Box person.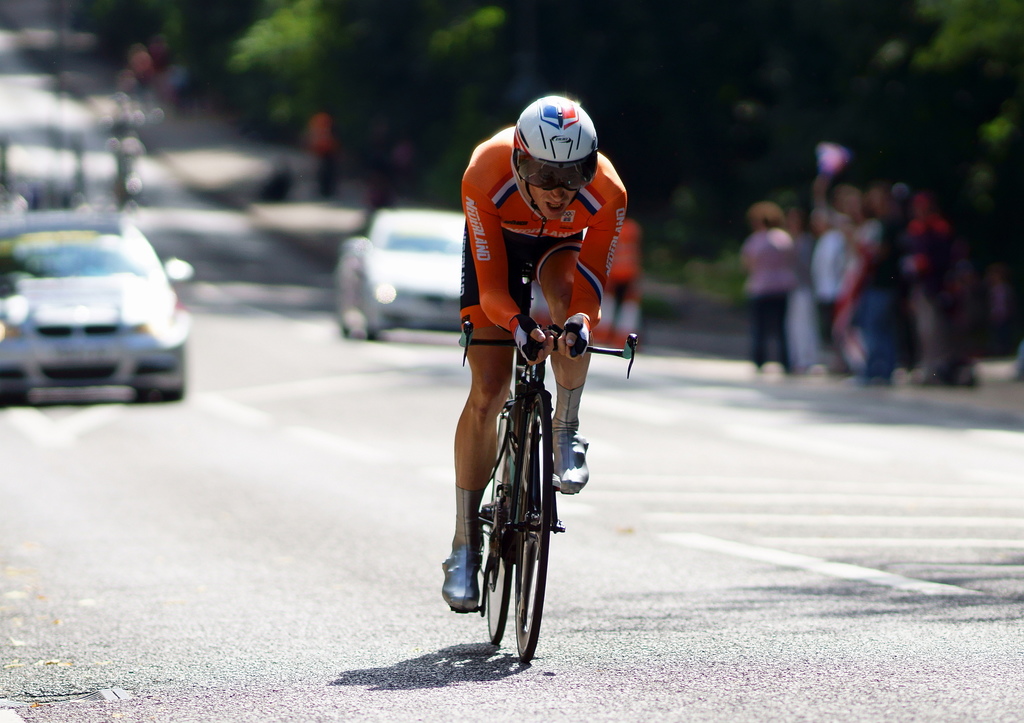
rect(447, 83, 621, 665).
